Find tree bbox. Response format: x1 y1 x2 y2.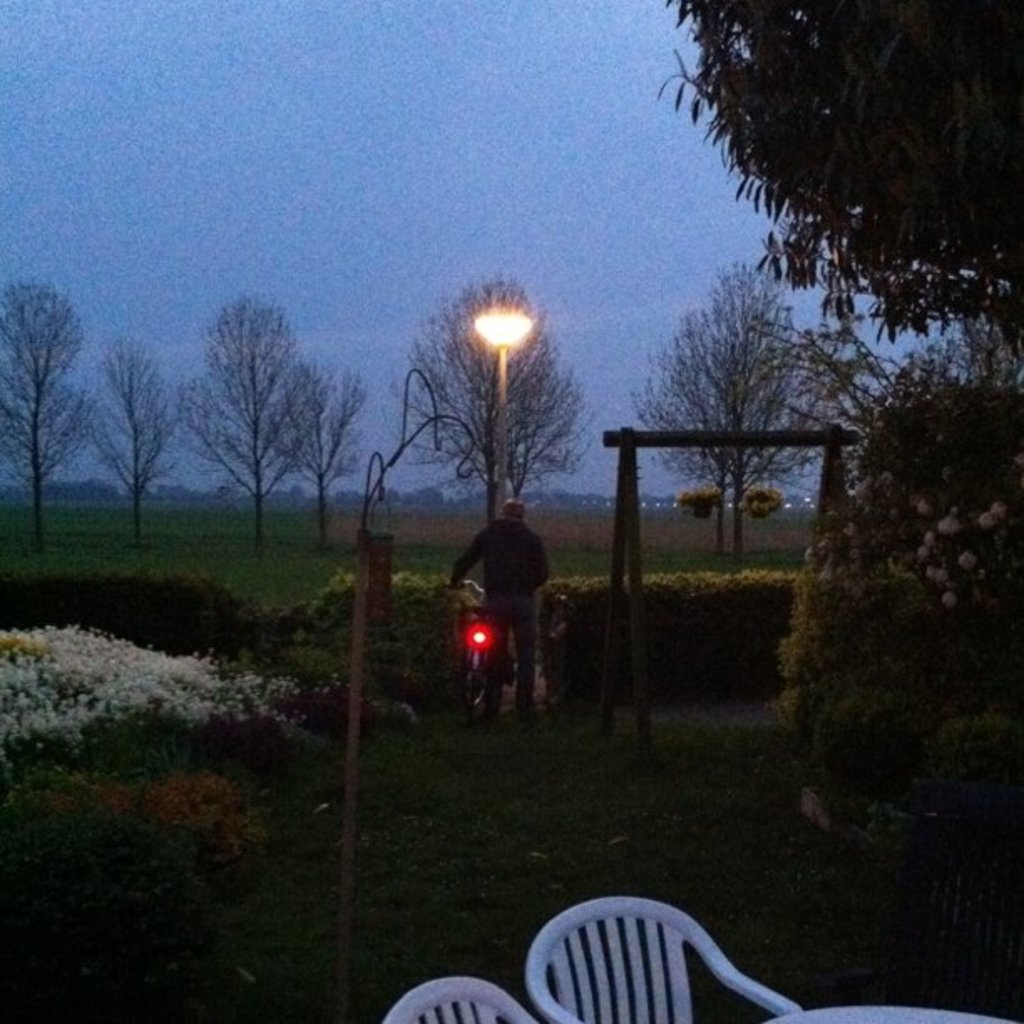
283 370 373 547.
